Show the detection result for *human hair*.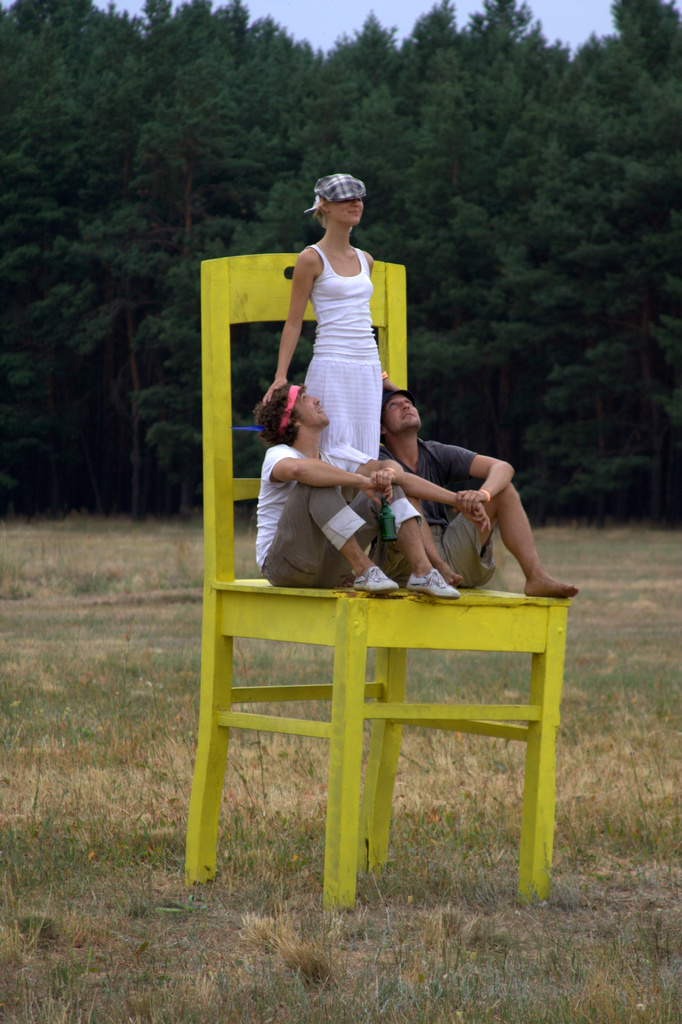
Rect(380, 378, 418, 442).
